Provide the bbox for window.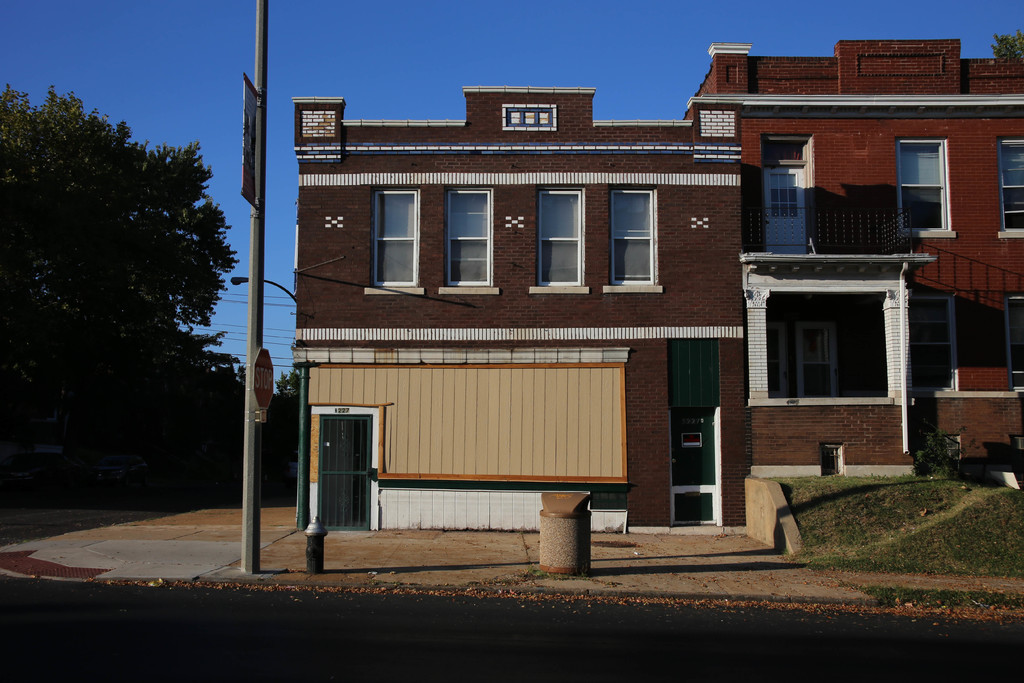
locate(770, 292, 884, 392).
